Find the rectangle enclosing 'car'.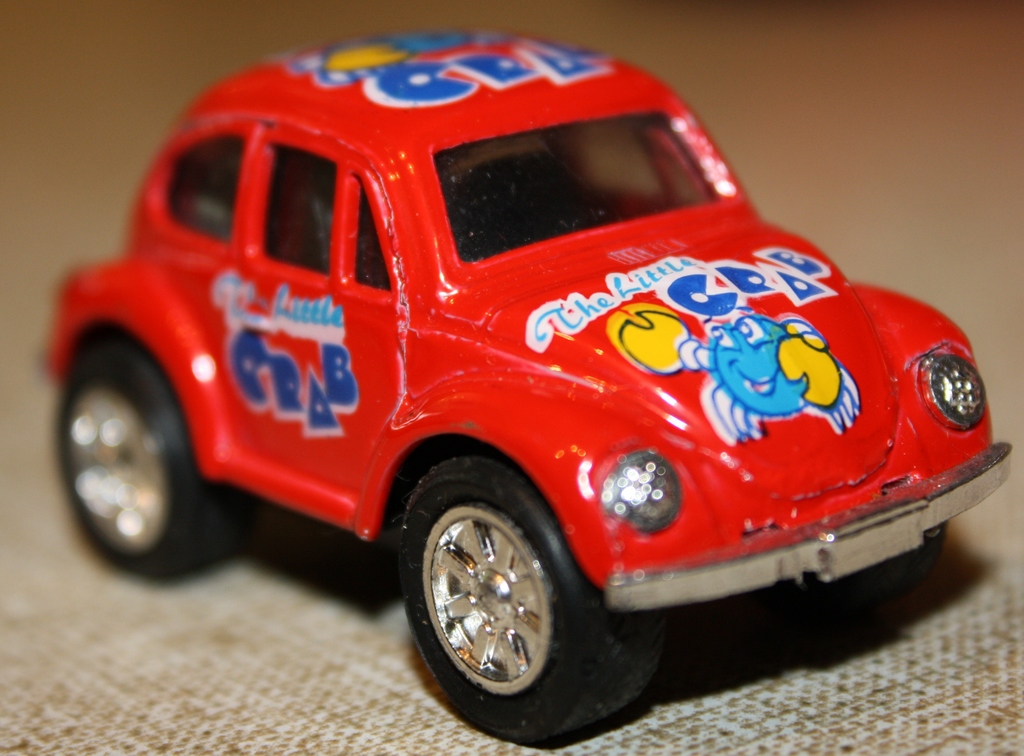
bbox=[43, 27, 1012, 752].
